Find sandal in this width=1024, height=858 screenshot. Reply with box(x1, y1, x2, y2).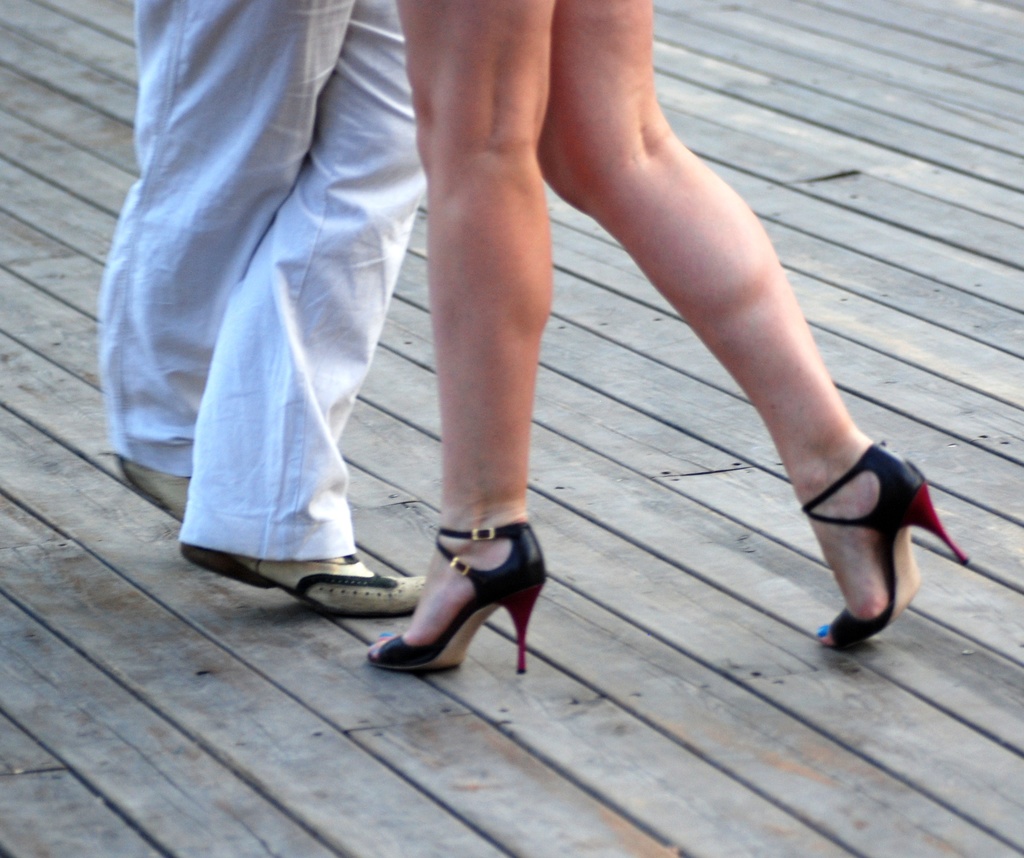
box(370, 522, 552, 673).
